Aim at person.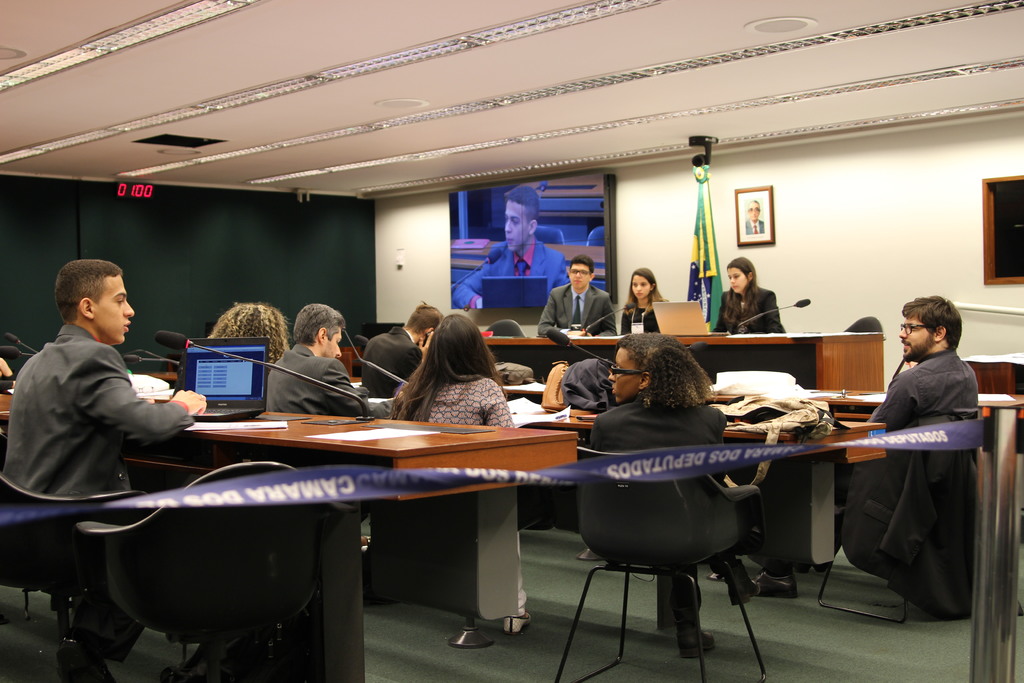
Aimed at Rect(717, 259, 785, 333).
